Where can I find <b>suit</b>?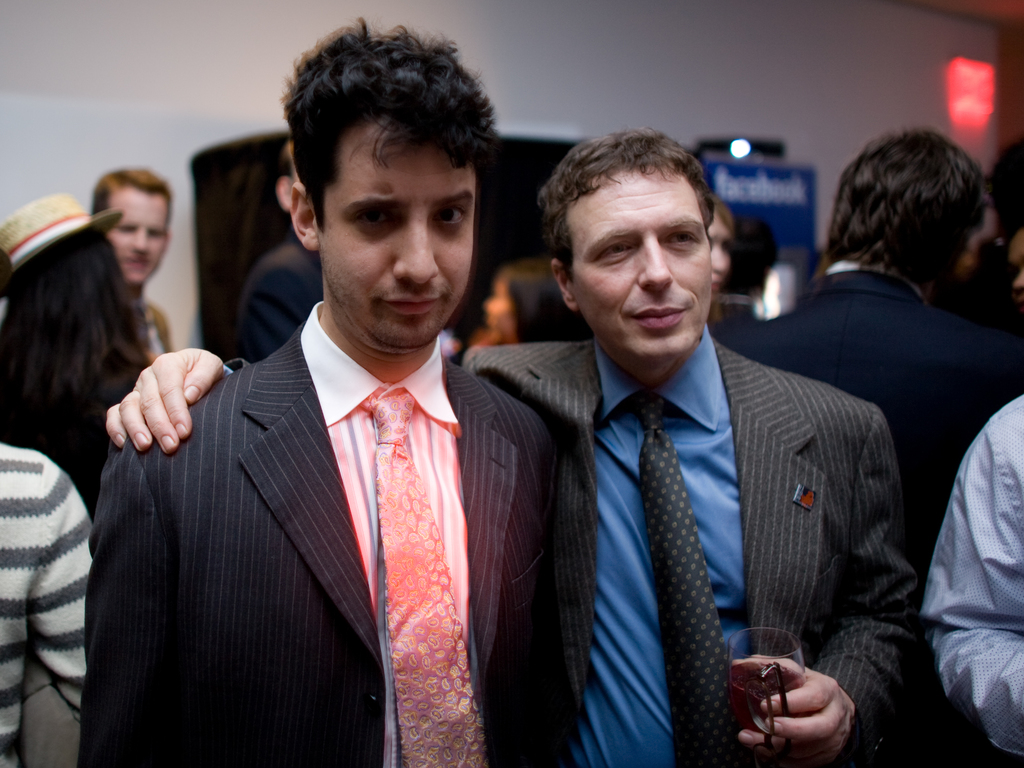
You can find it at box=[233, 238, 324, 366].
